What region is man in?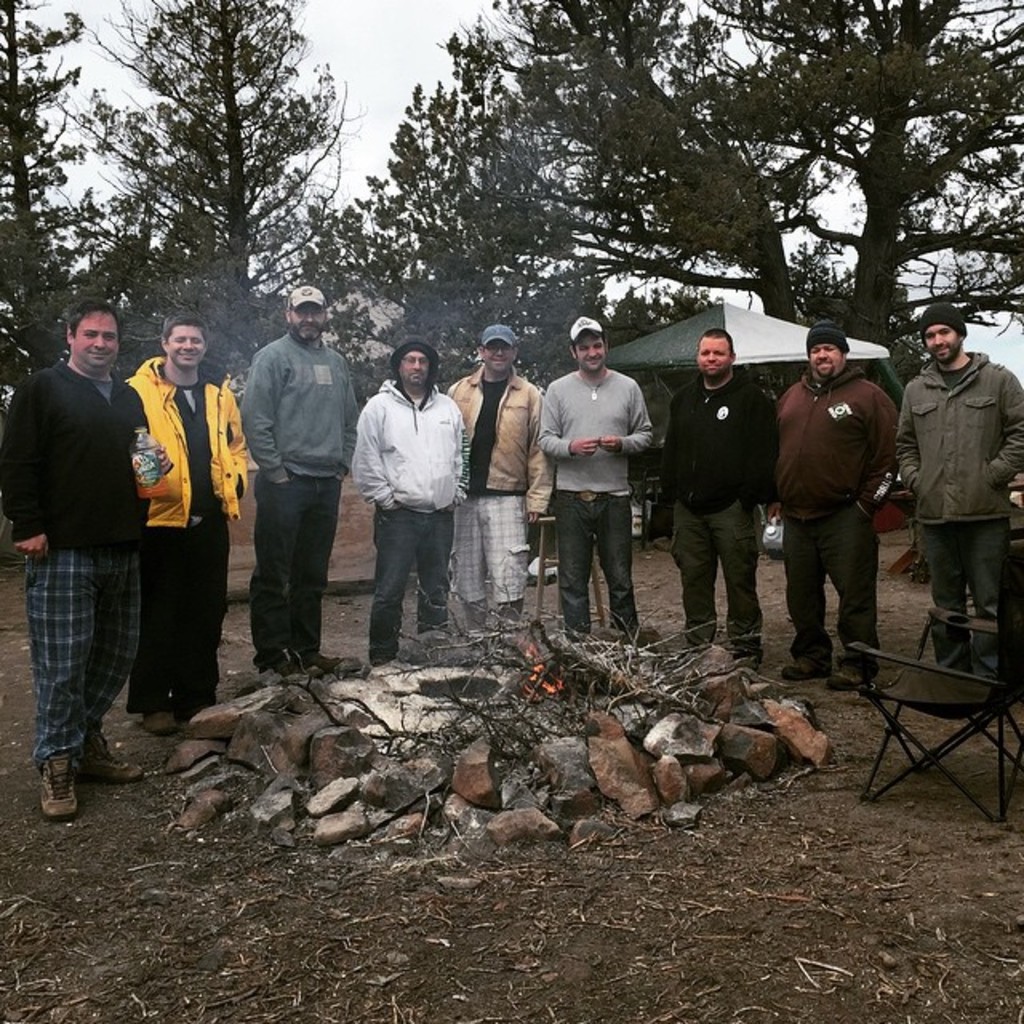
rect(664, 339, 798, 710).
